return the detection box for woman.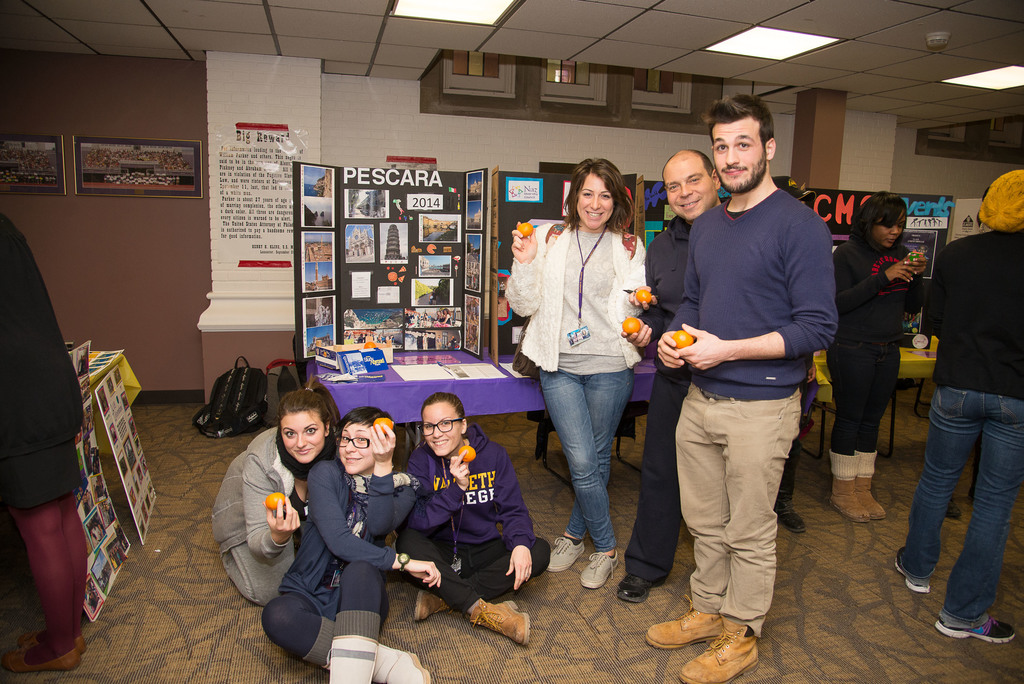
pyautogui.locateOnScreen(511, 151, 666, 573).
